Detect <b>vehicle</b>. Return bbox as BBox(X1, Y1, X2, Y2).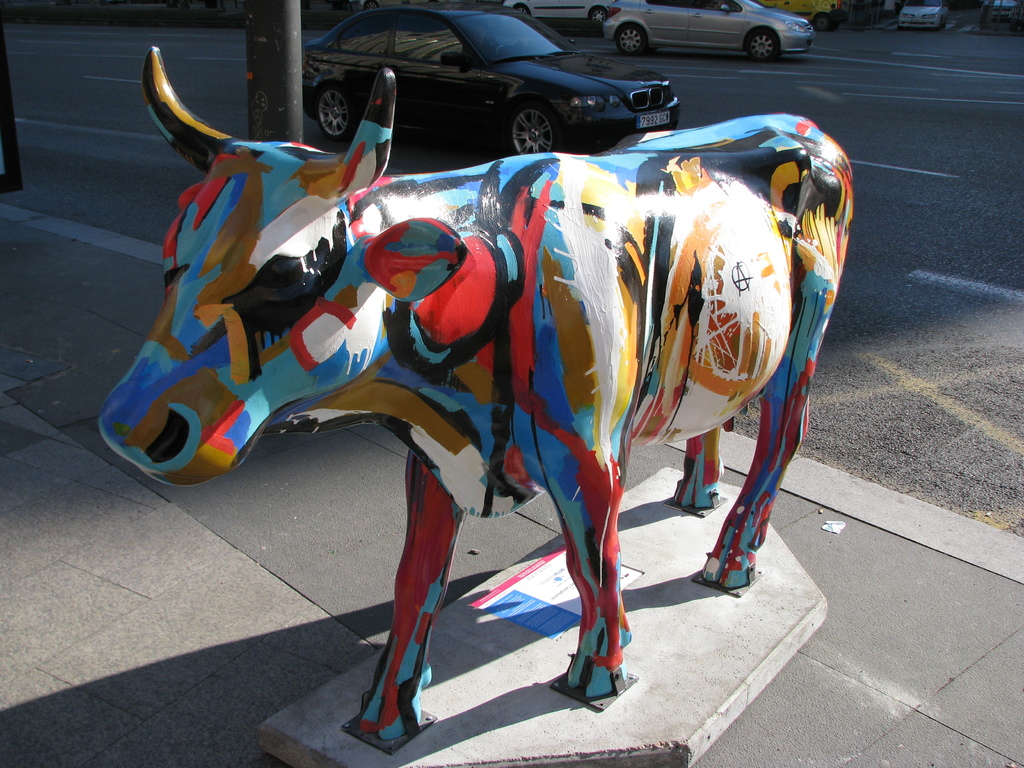
BBox(599, 0, 817, 63).
